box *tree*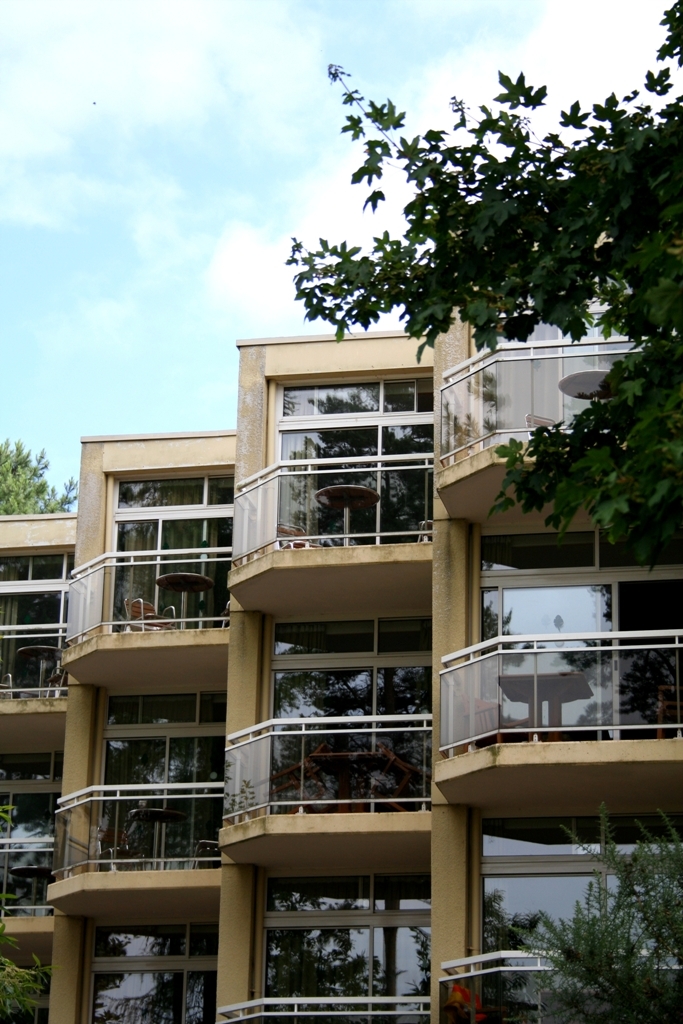
[left=281, top=0, right=682, bottom=577]
